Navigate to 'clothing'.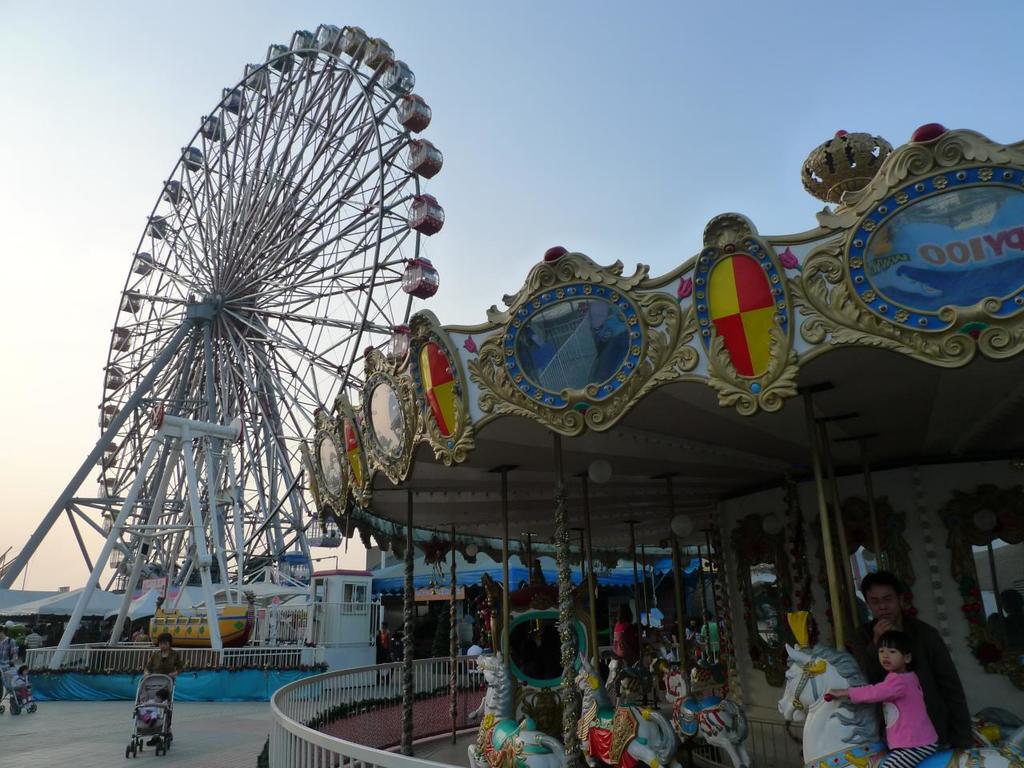
Navigation target: <box>634,628,723,668</box>.
